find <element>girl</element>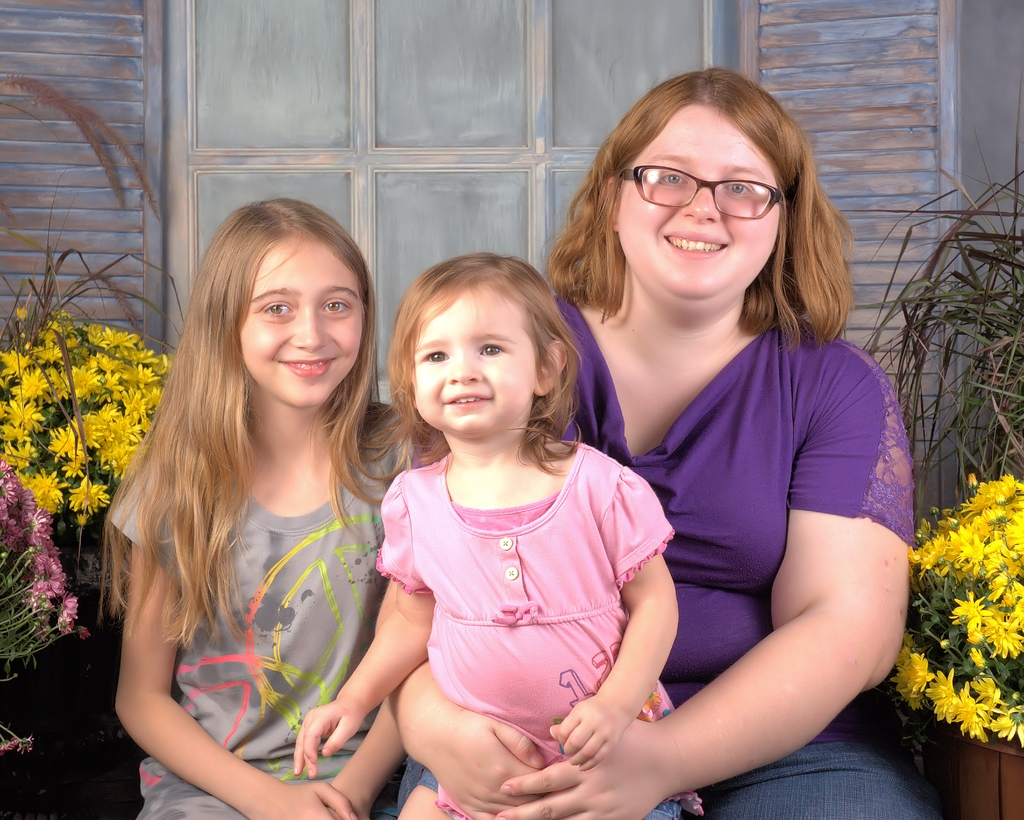
l=291, t=249, r=703, b=819
